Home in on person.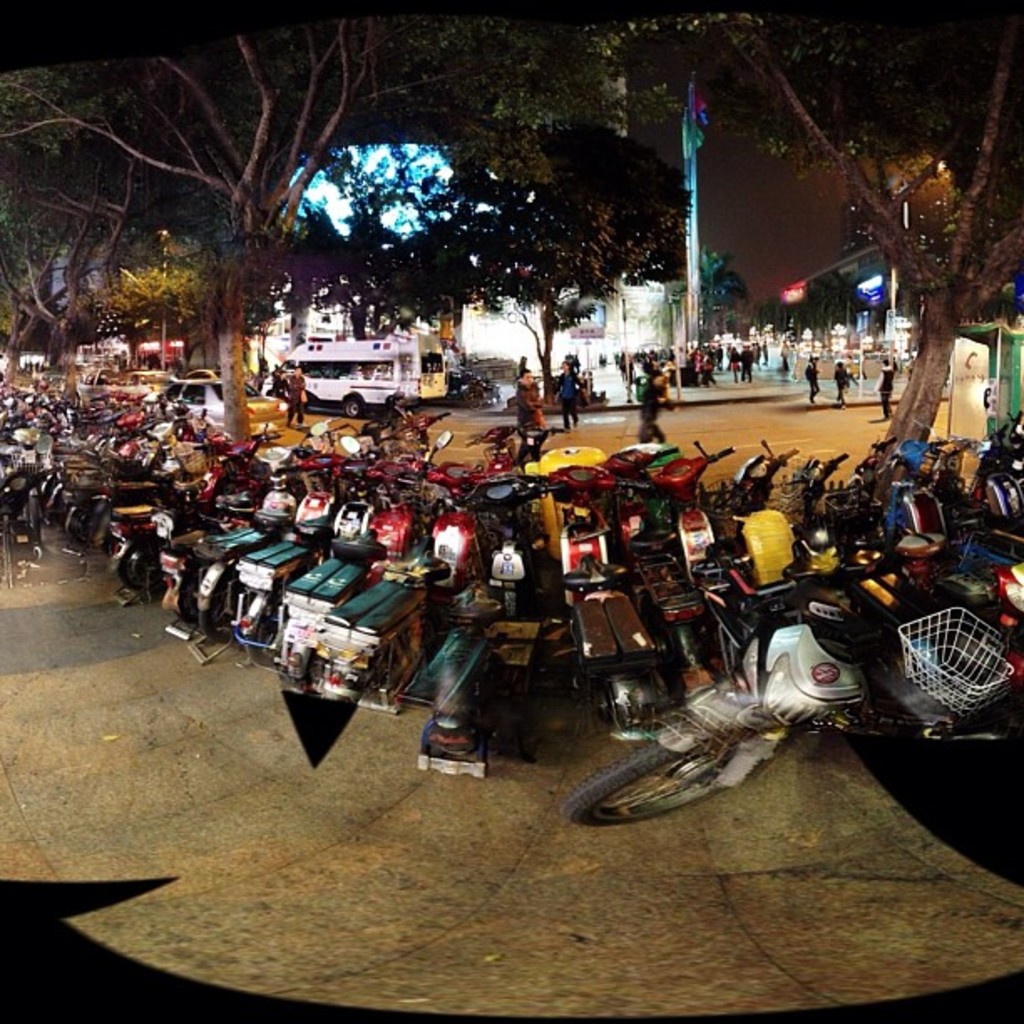
Homed in at BBox(622, 356, 674, 452).
